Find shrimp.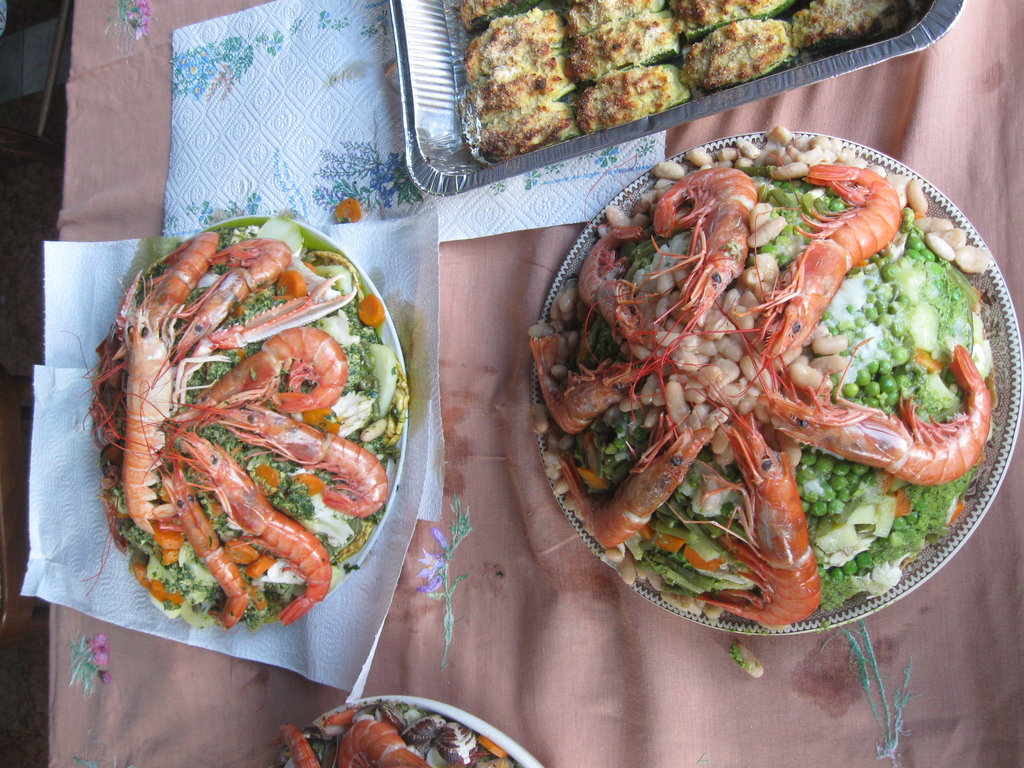
328,715,422,767.
